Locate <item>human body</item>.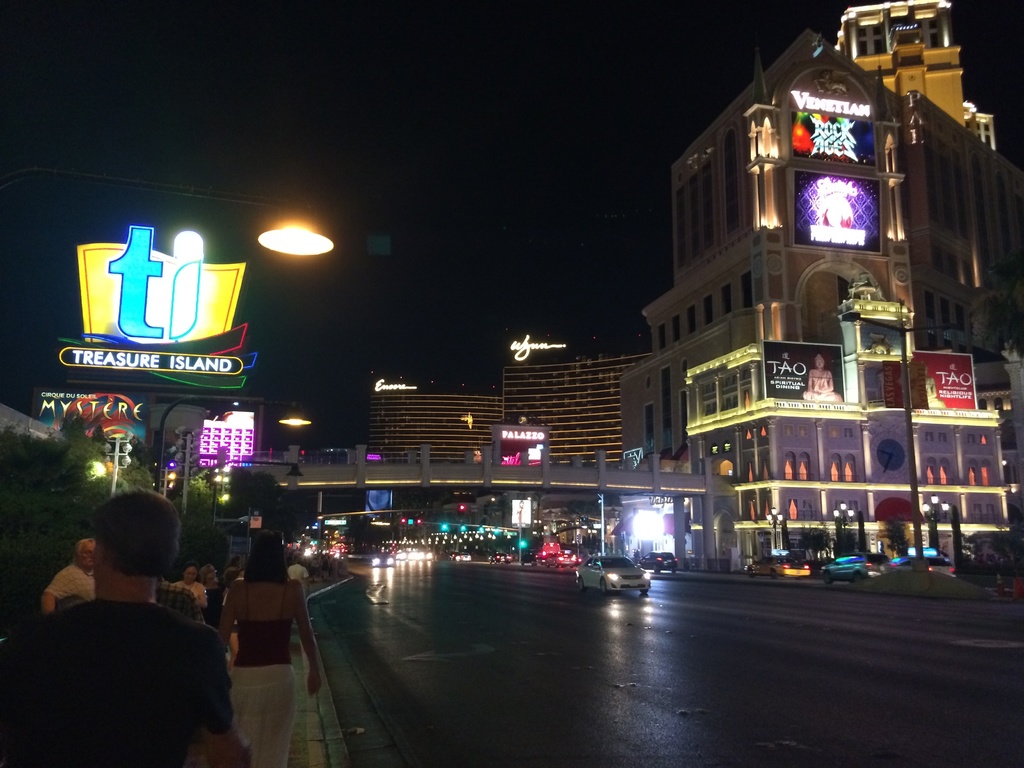
Bounding box: [288,563,307,623].
